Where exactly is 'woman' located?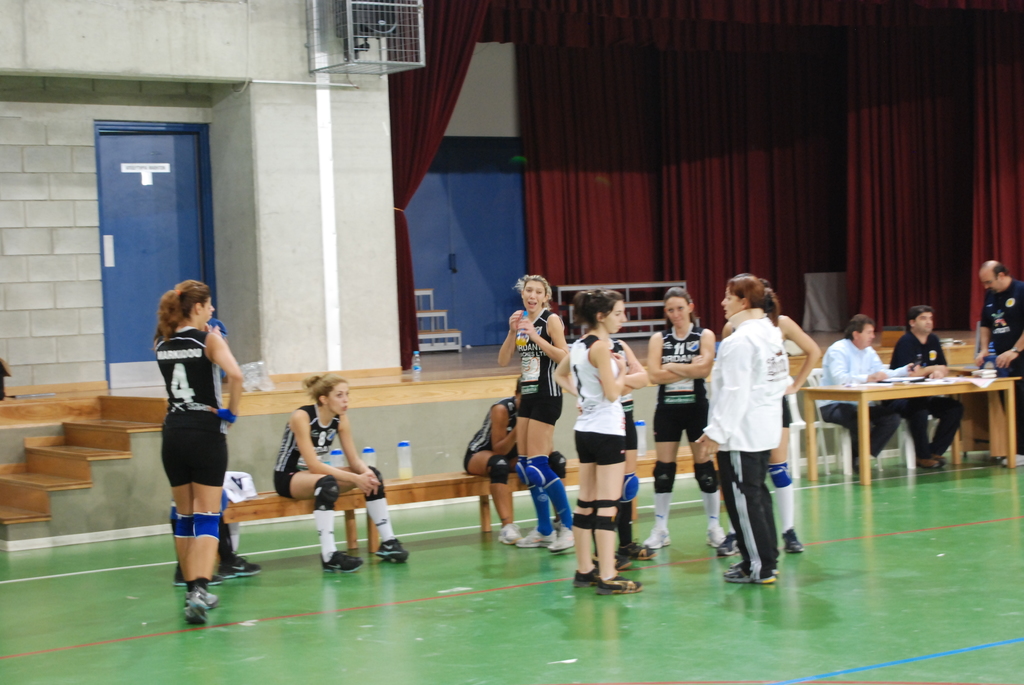
Its bounding box is (left=641, top=286, right=729, bottom=546).
